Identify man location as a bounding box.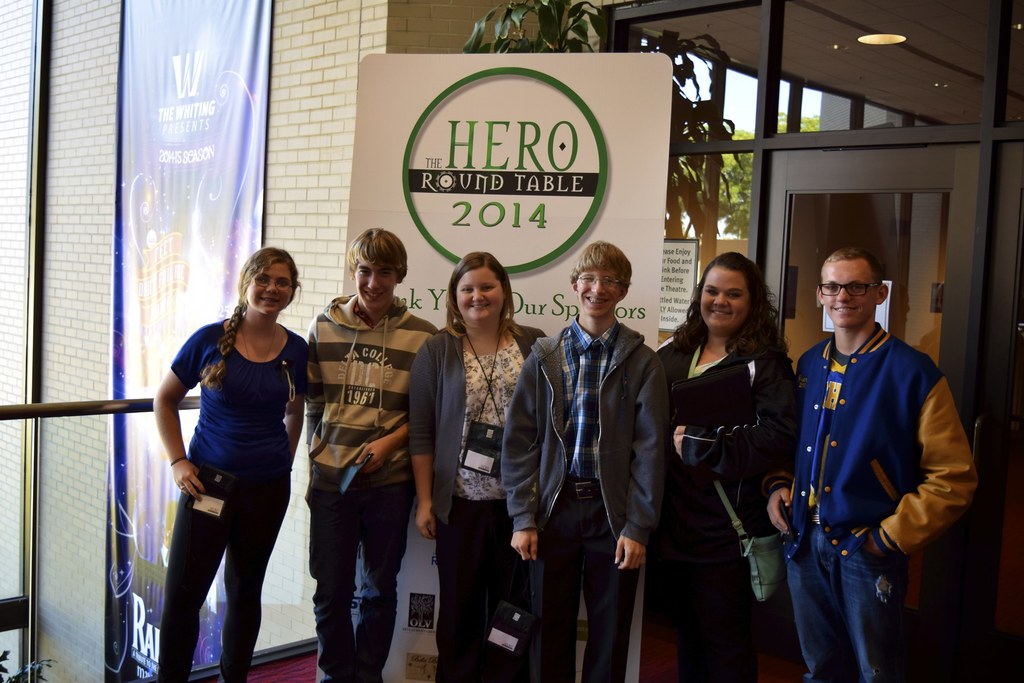
box=[749, 238, 977, 679].
